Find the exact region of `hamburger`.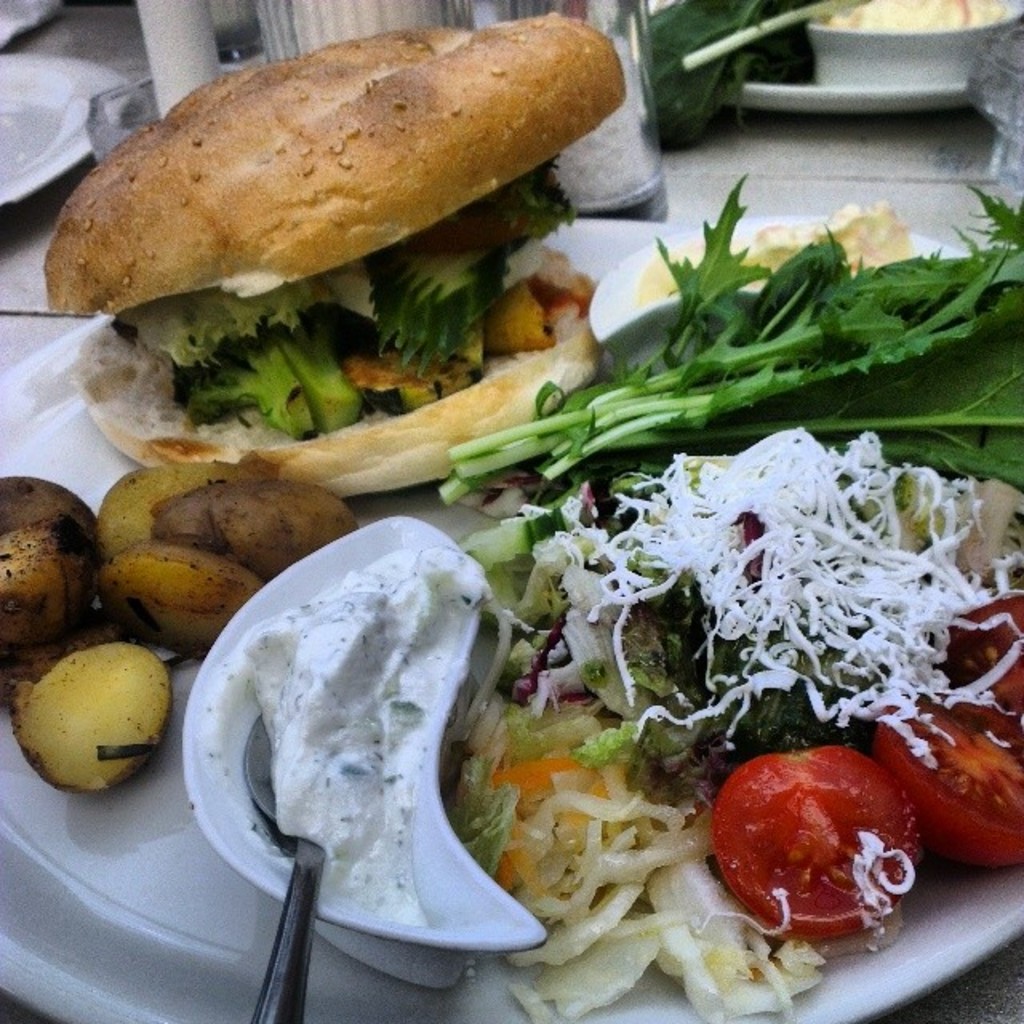
Exact region: <bbox>22, 10, 626, 499</bbox>.
